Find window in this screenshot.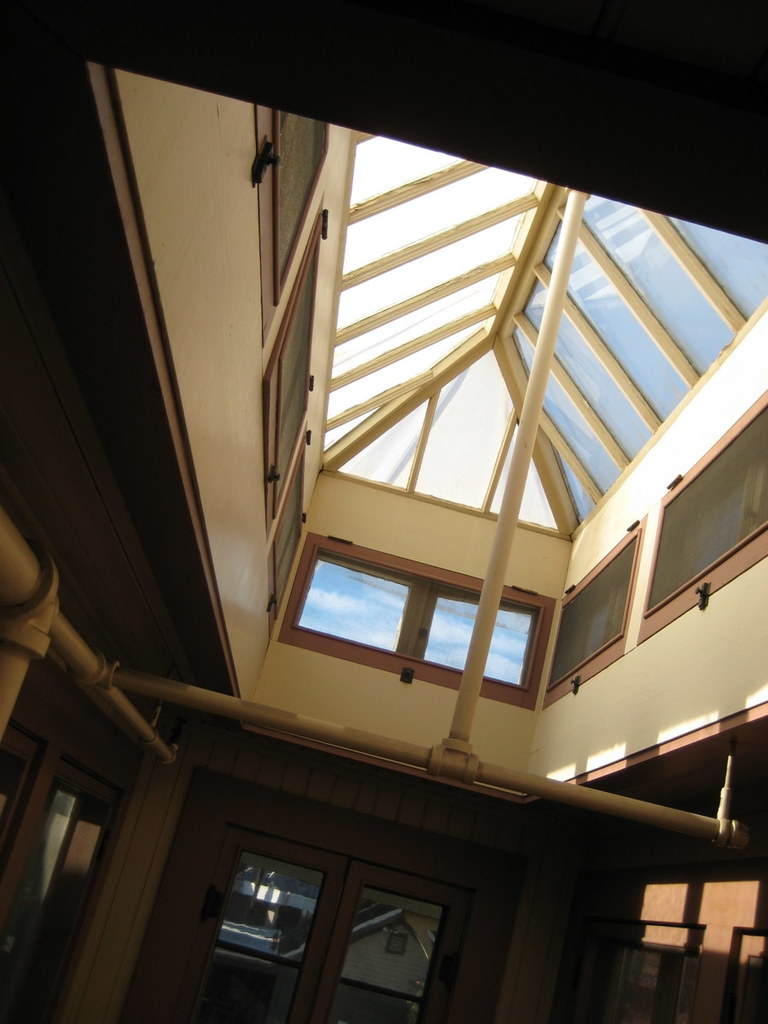
The bounding box for window is [539, 515, 647, 713].
